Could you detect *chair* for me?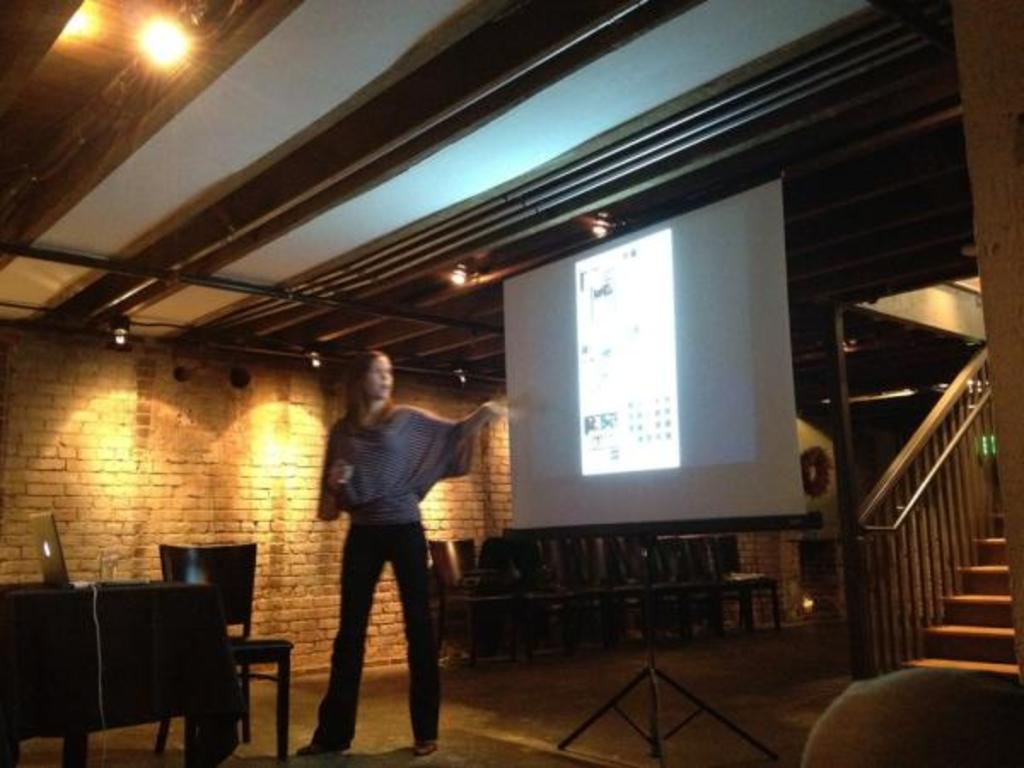
Detection result: 713 529 778 635.
